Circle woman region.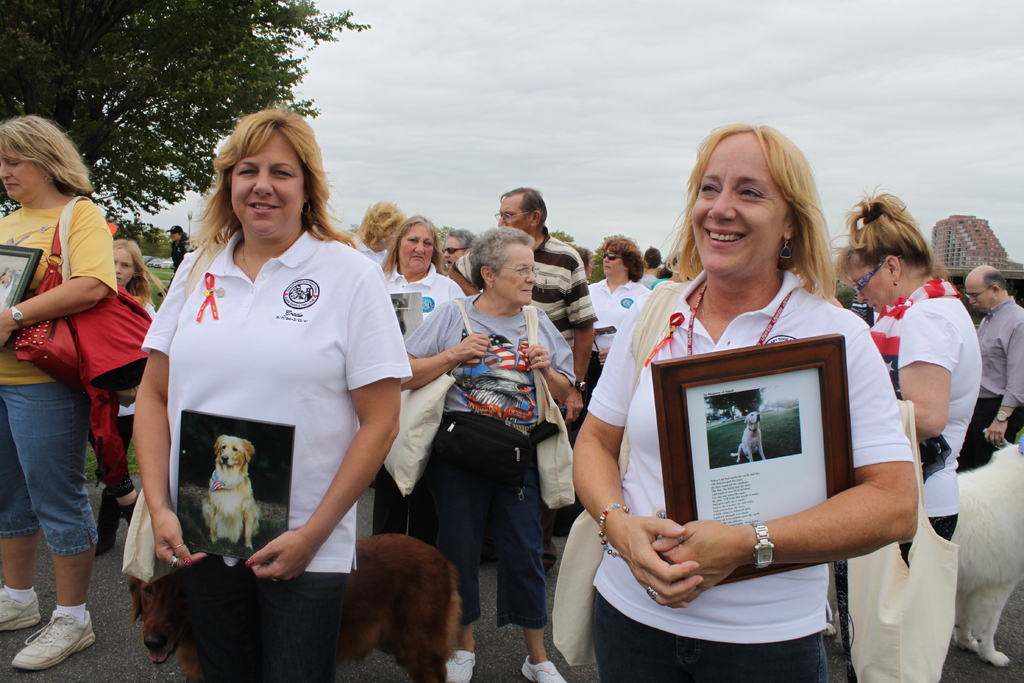
Region: pyautogui.locateOnScreen(0, 117, 116, 672).
